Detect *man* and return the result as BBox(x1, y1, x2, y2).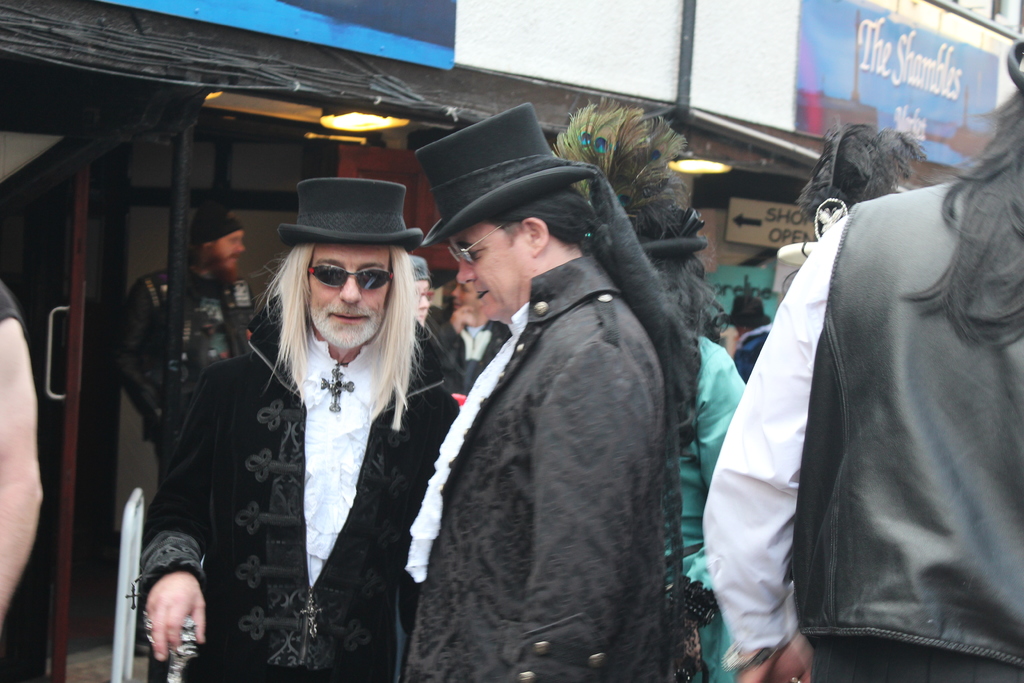
BBox(401, 99, 678, 680).
